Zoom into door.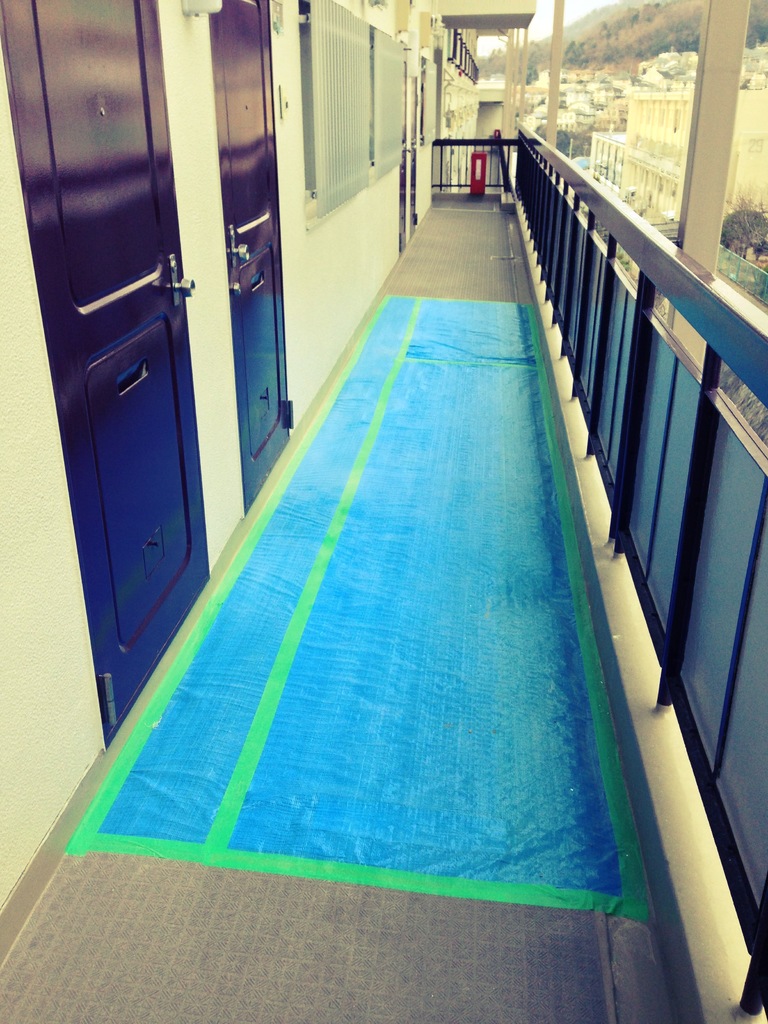
Zoom target: bbox=[401, 61, 408, 257].
